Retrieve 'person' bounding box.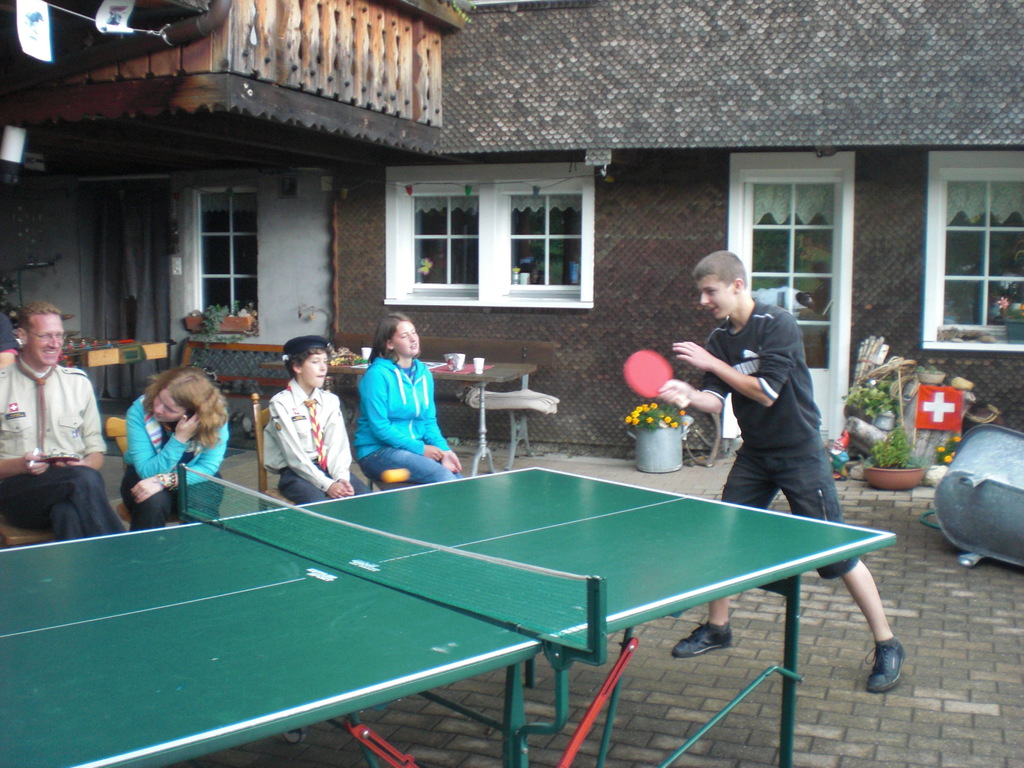
Bounding box: select_region(0, 299, 130, 546).
